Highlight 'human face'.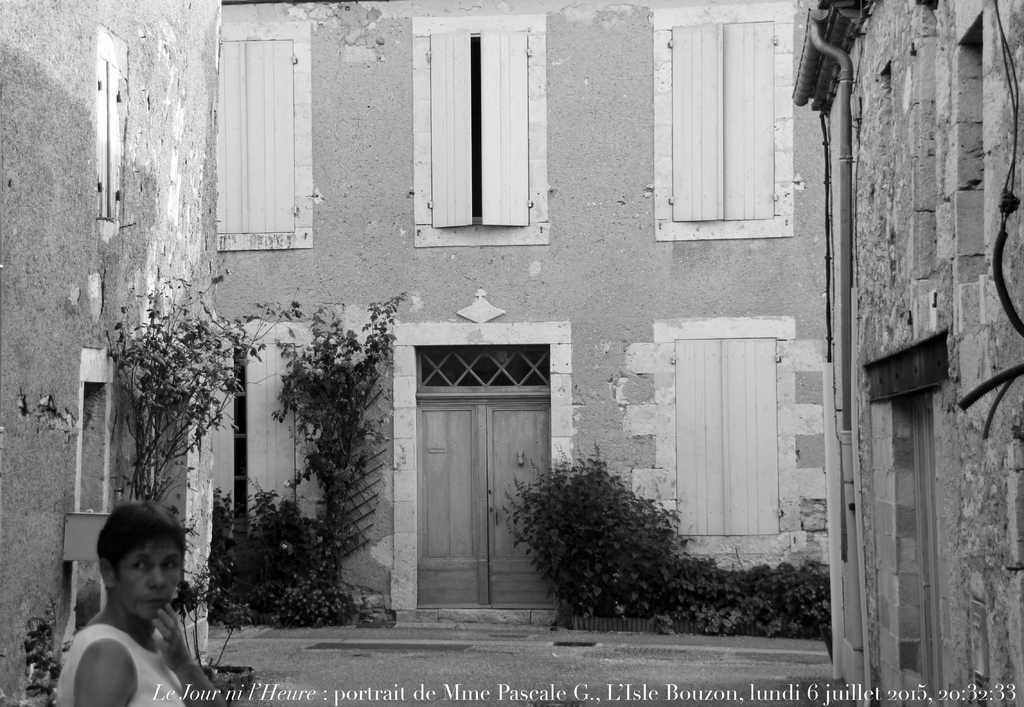
Highlighted region: (left=114, top=541, right=184, bottom=619).
